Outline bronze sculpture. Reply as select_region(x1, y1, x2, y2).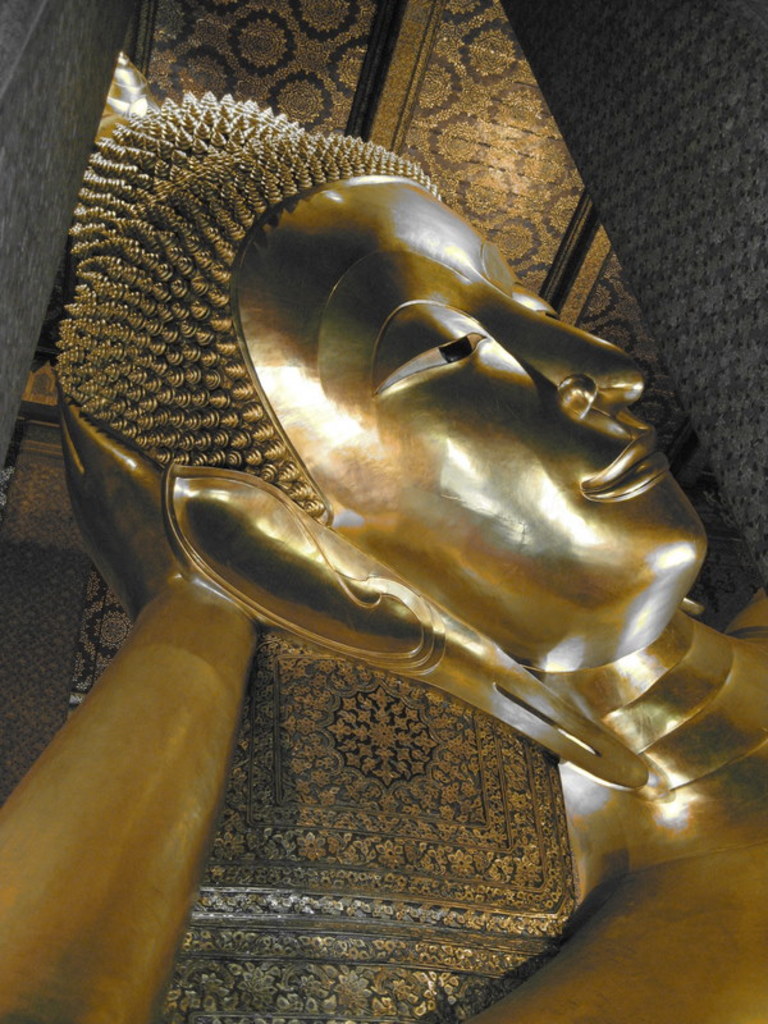
select_region(4, 82, 712, 992).
